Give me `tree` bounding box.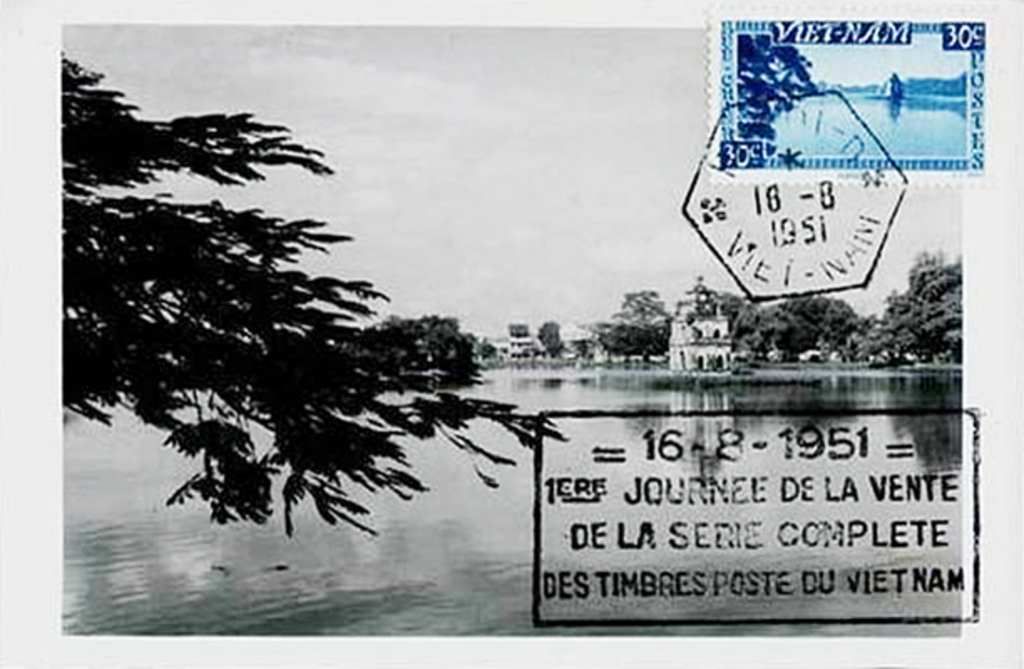
[x1=532, y1=309, x2=576, y2=356].
